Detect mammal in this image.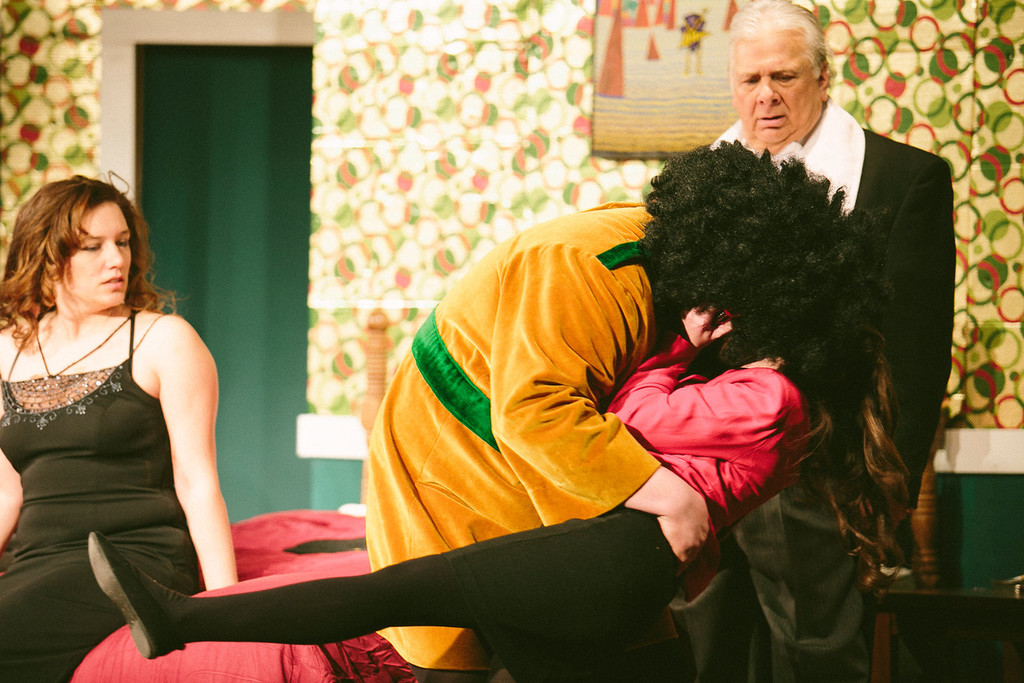
Detection: crop(0, 175, 237, 682).
